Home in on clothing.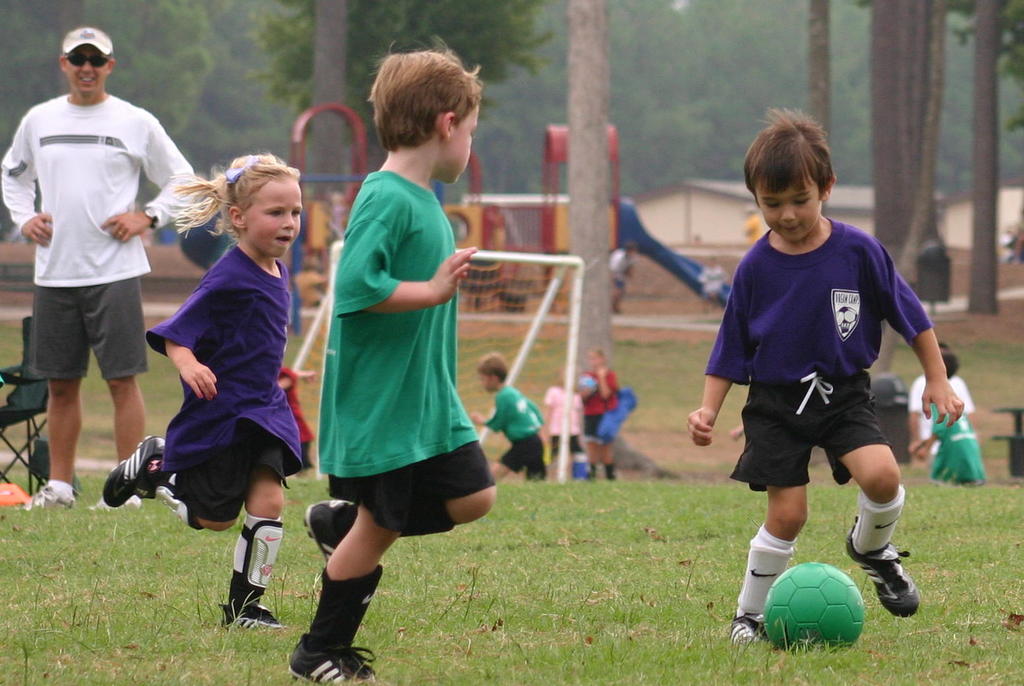
Homed in at l=486, t=387, r=546, b=480.
